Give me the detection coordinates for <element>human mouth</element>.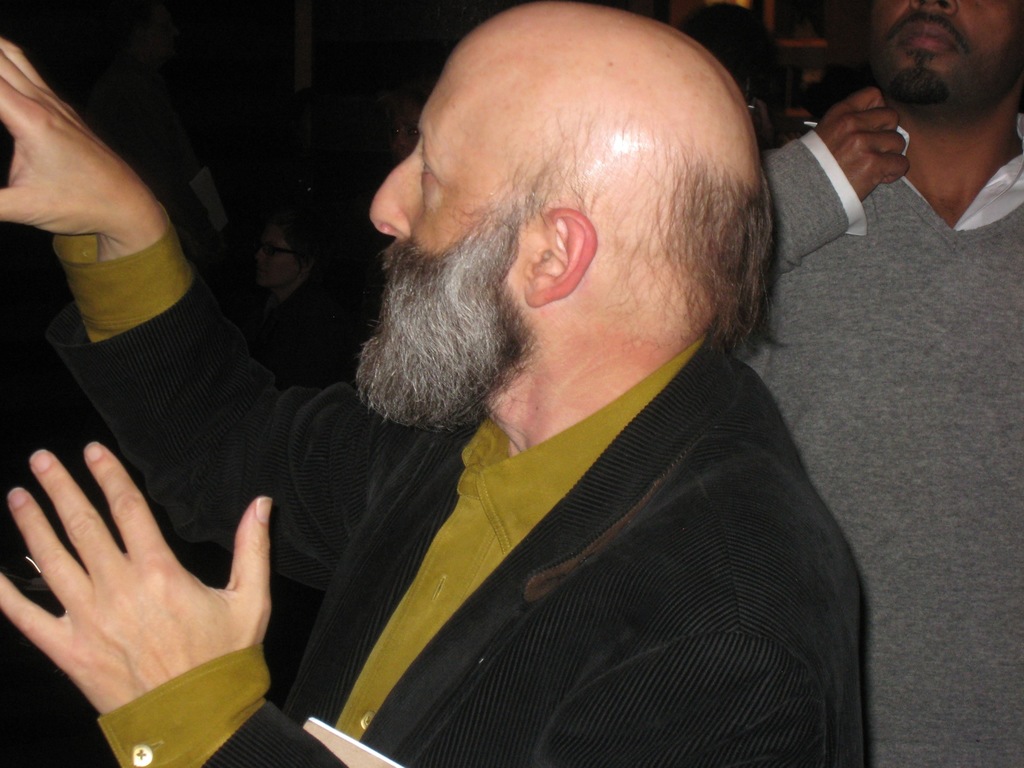
{"x1": 897, "y1": 20, "x2": 959, "y2": 53}.
